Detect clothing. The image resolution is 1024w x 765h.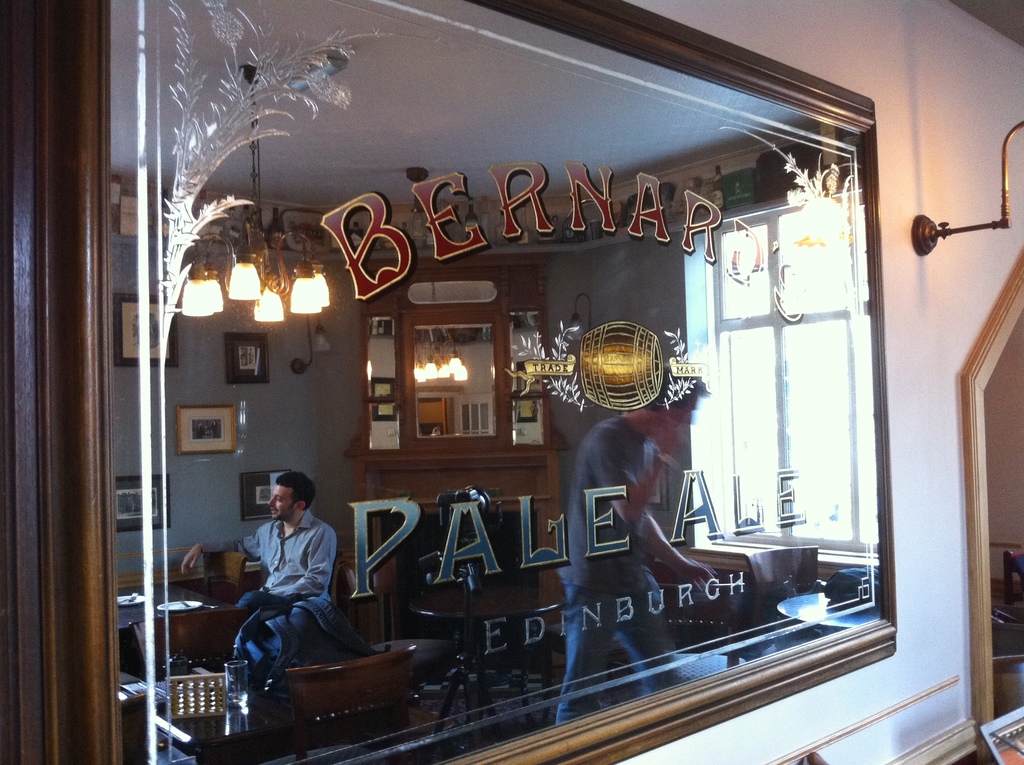
[530, 396, 719, 735].
